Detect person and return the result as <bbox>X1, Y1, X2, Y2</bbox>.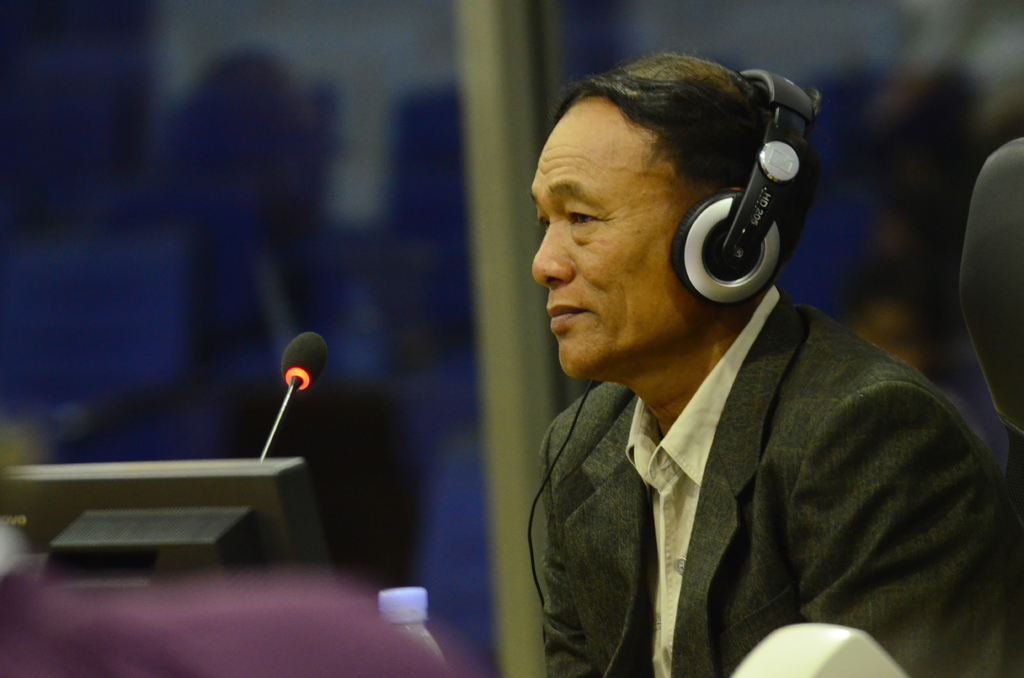
<bbox>529, 51, 1023, 677</bbox>.
